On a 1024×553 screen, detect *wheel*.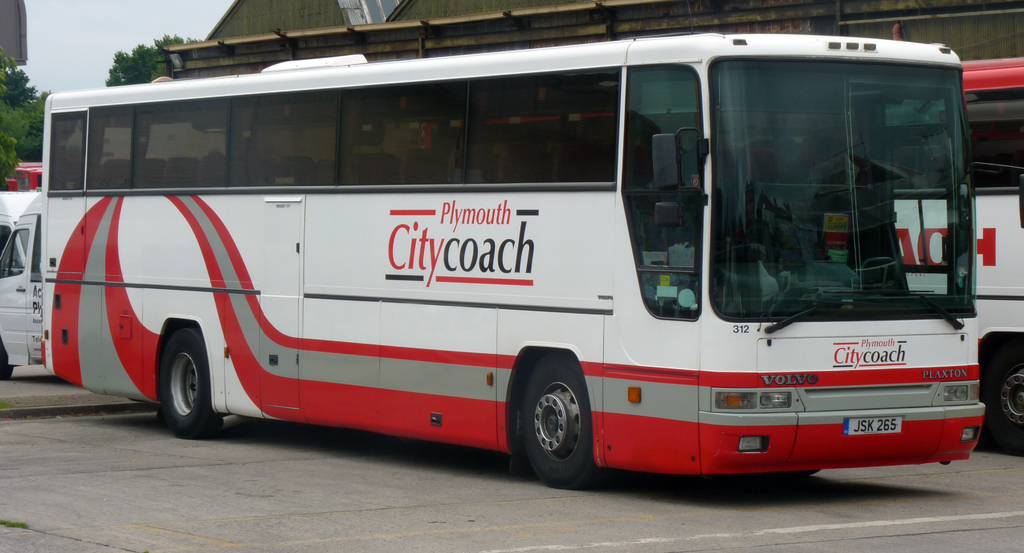
l=515, t=355, r=604, b=495.
